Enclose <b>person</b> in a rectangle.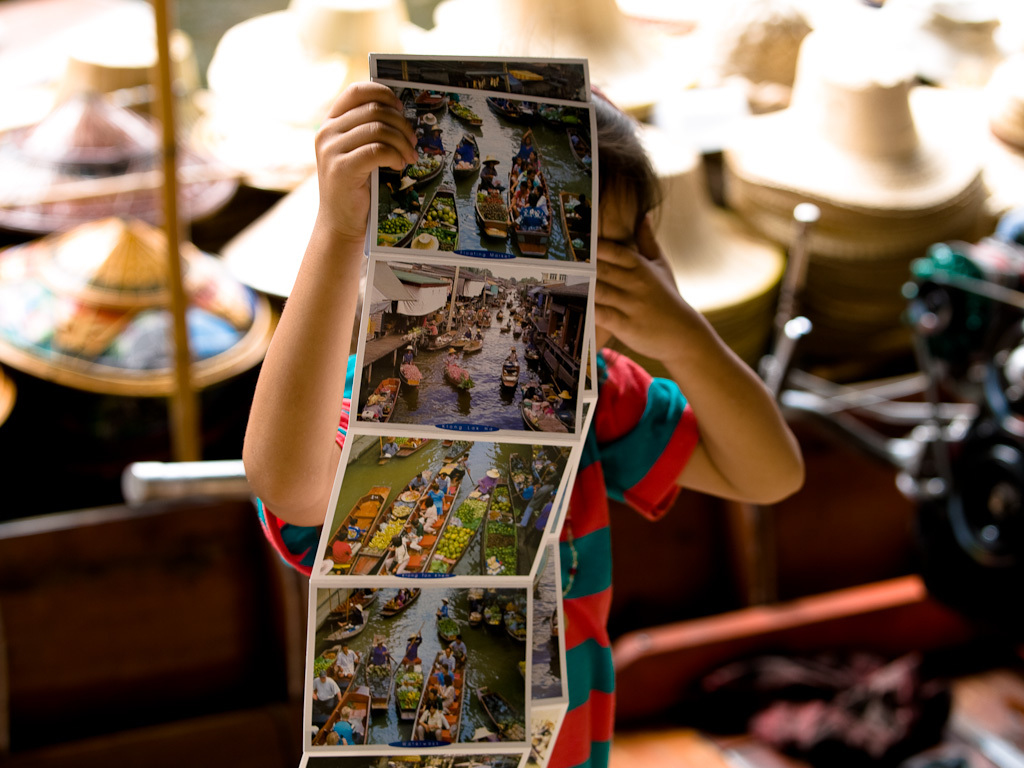
(x1=516, y1=475, x2=555, y2=525).
